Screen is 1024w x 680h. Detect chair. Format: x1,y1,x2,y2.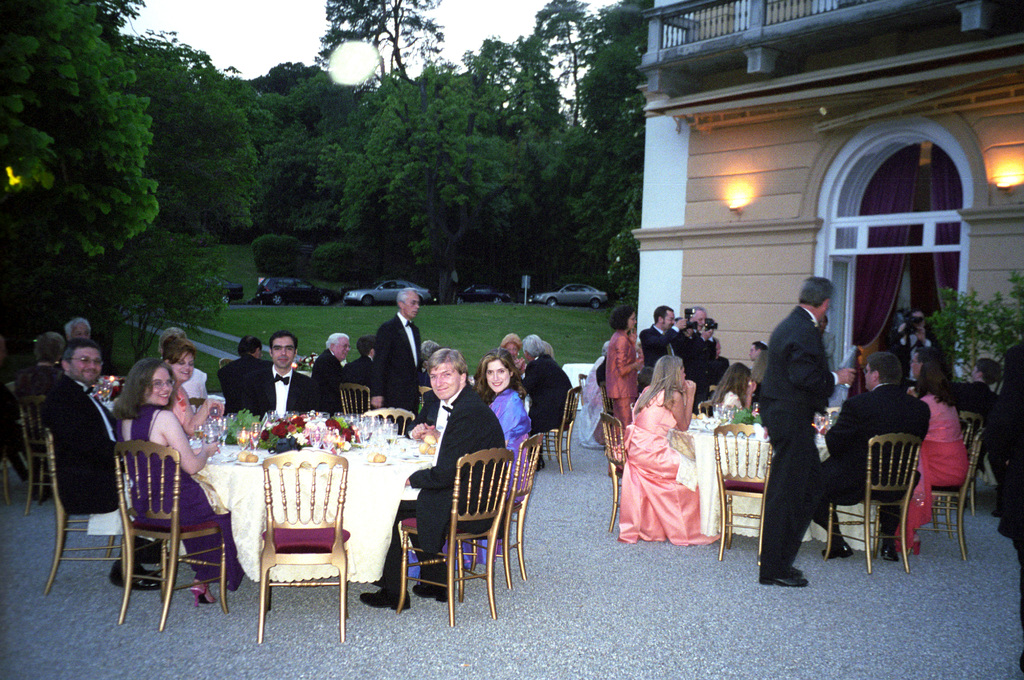
825,430,924,572.
